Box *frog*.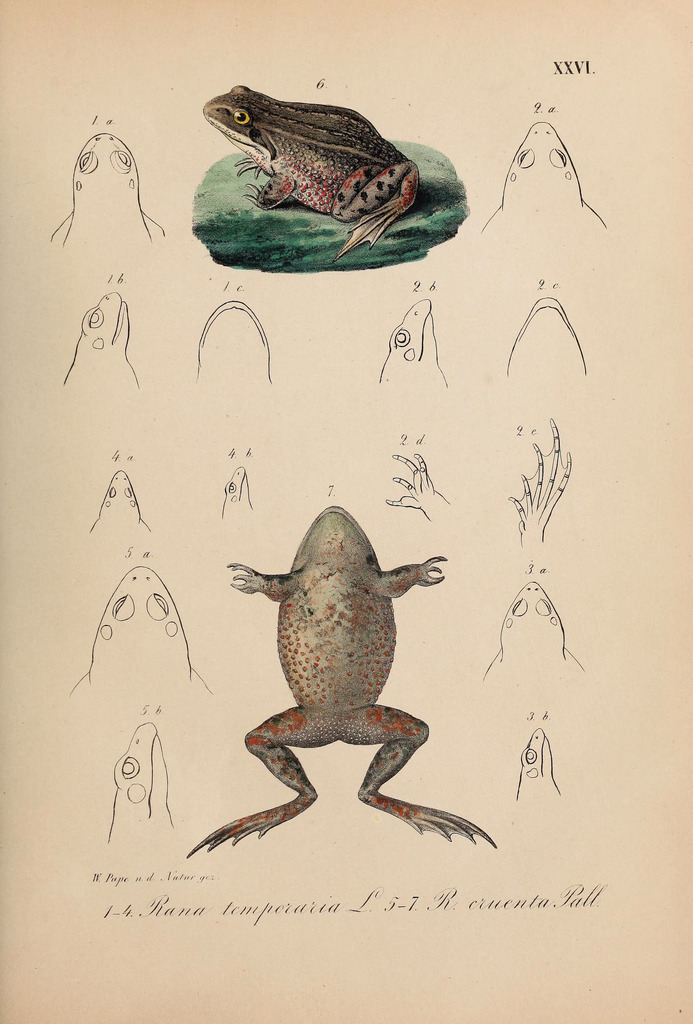
detection(201, 81, 421, 265).
